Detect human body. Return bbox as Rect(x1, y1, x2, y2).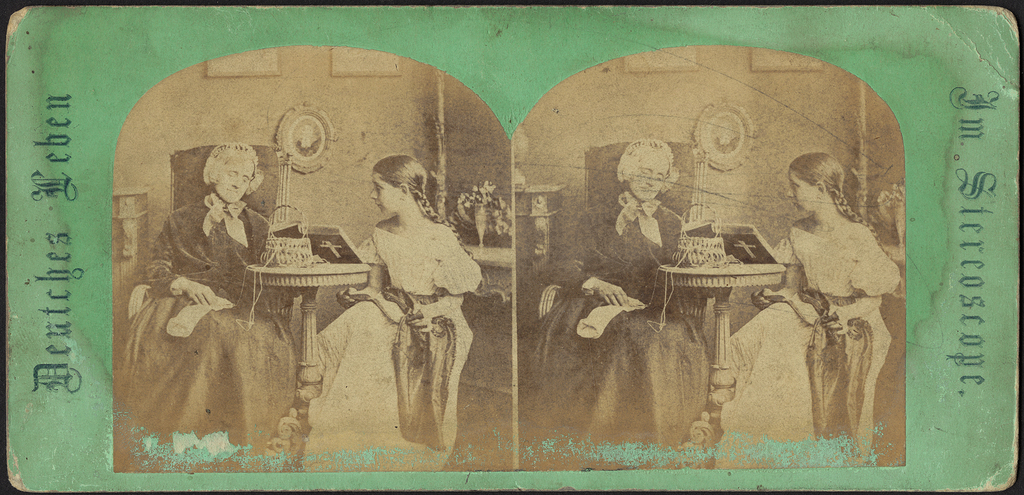
Rect(529, 135, 724, 459).
